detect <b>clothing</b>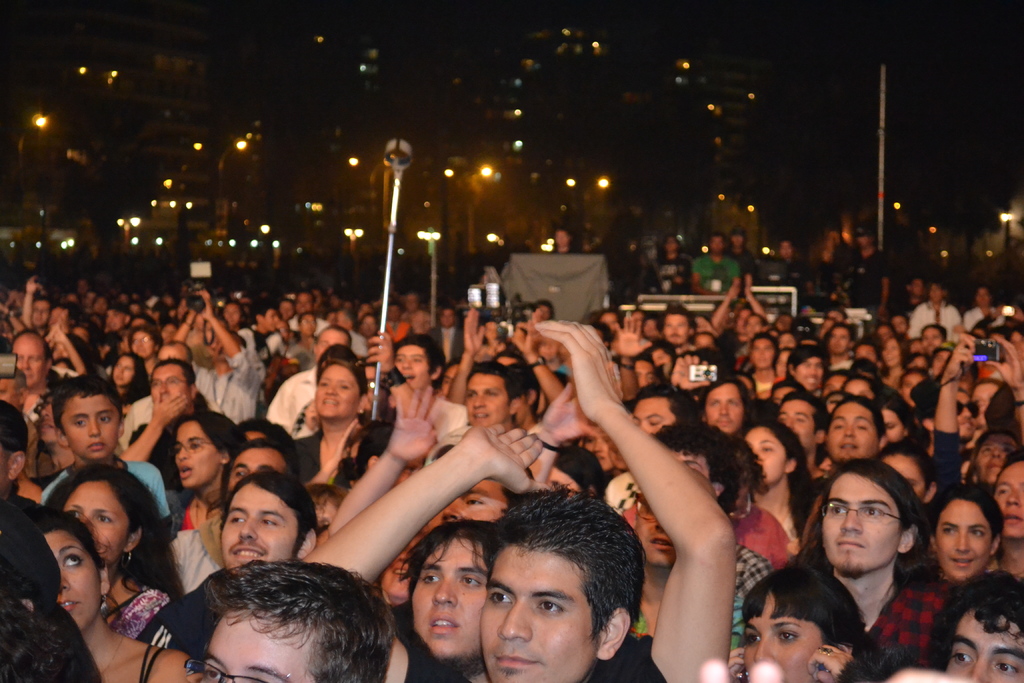
[left=737, top=547, right=969, bottom=682]
